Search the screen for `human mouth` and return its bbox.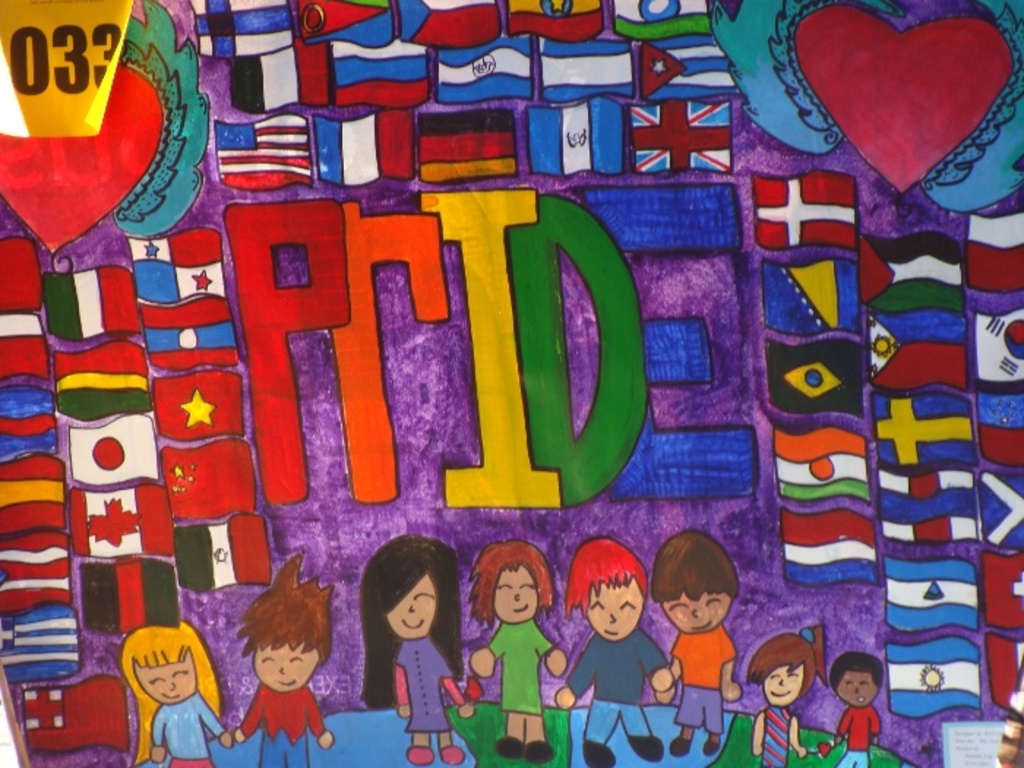
Found: [402,619,426,632].
